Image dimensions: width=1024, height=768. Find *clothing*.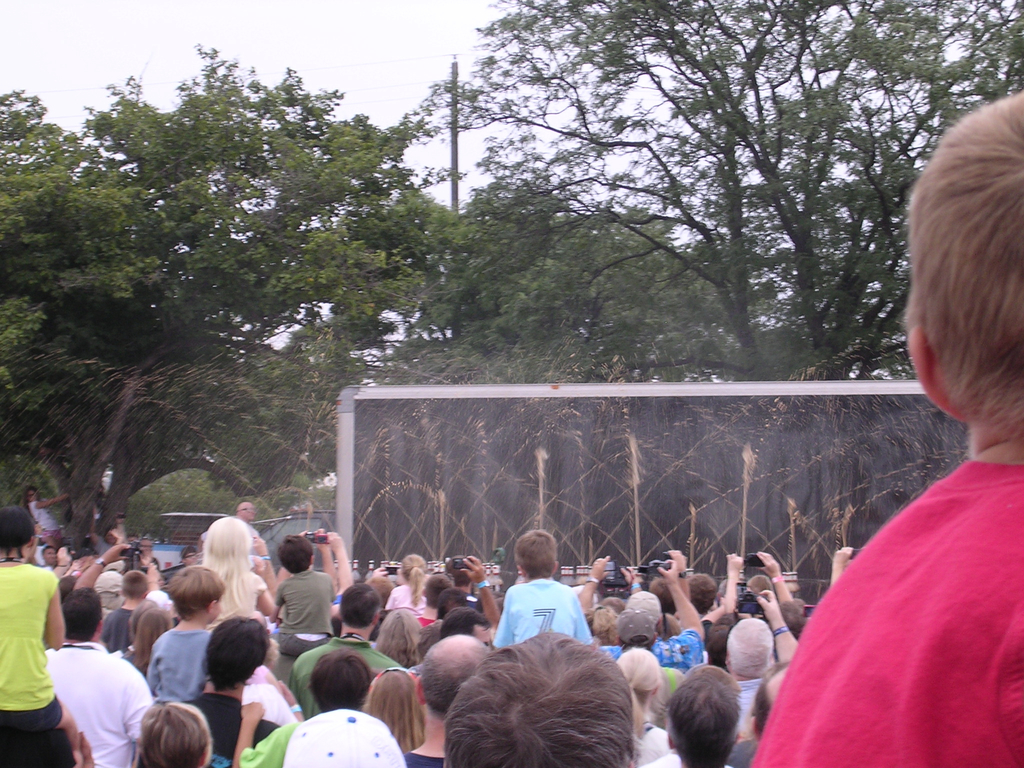
pyautogui.locateOnScreen(417, 606, 435, 626).
